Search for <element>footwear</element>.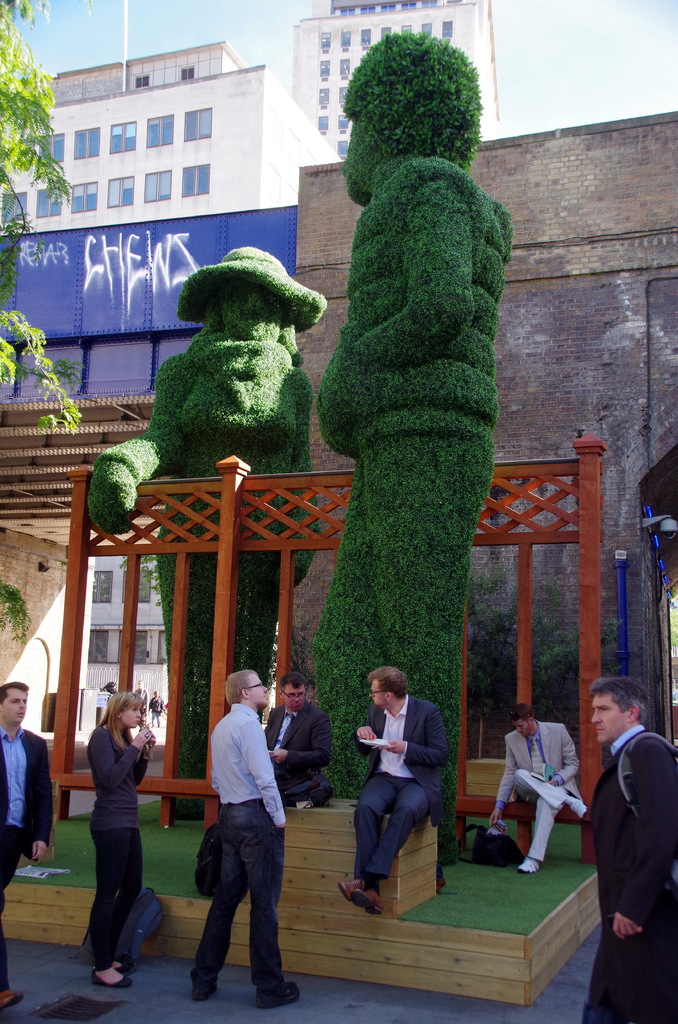
Found at {"left": 339, "top": 877, "right": 382, "bottom": 915}.
